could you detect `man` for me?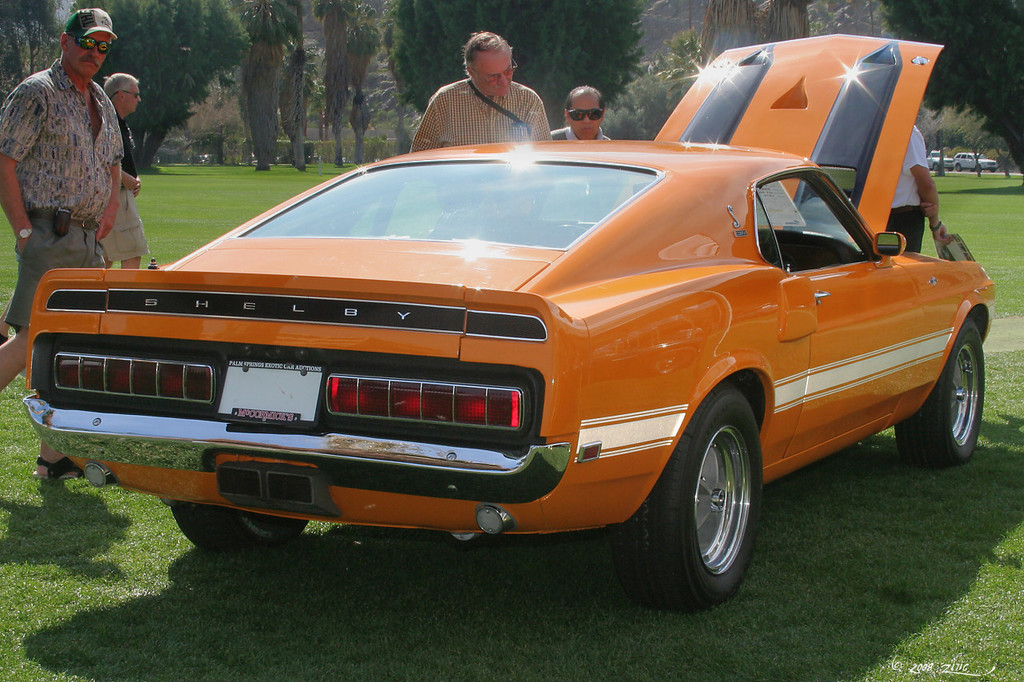
Detection result: Rect(885, 122, 951, 251).
